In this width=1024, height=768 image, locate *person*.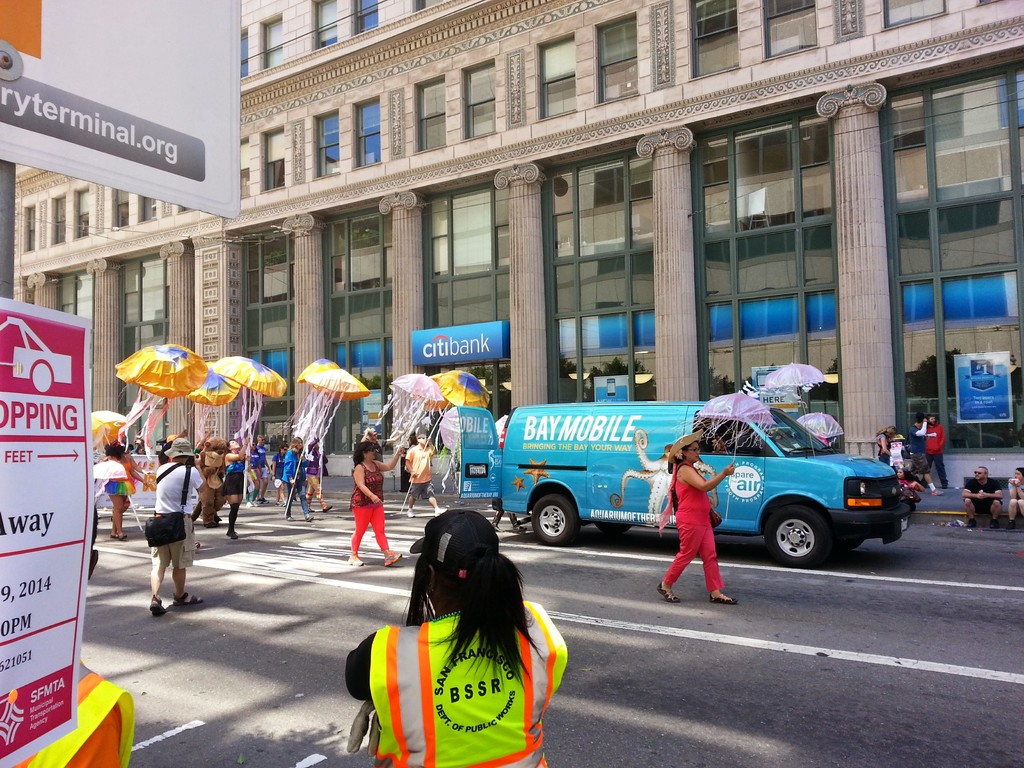
Bounding box: region(492, 498, 528, 534).
